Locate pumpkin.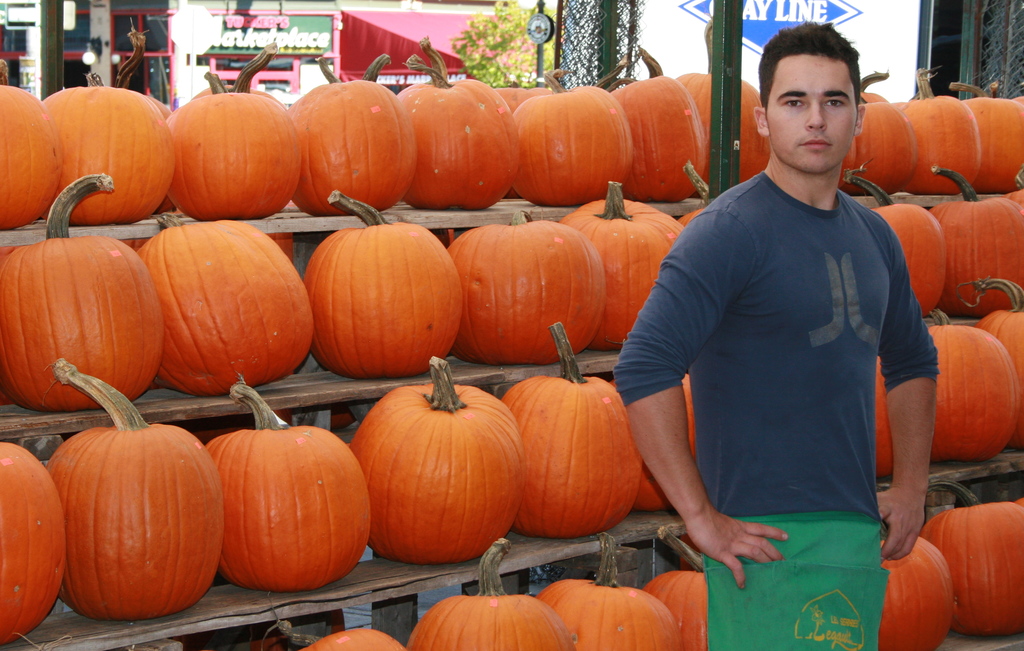
Bounding box: detection(409, 539, 575, 650).
